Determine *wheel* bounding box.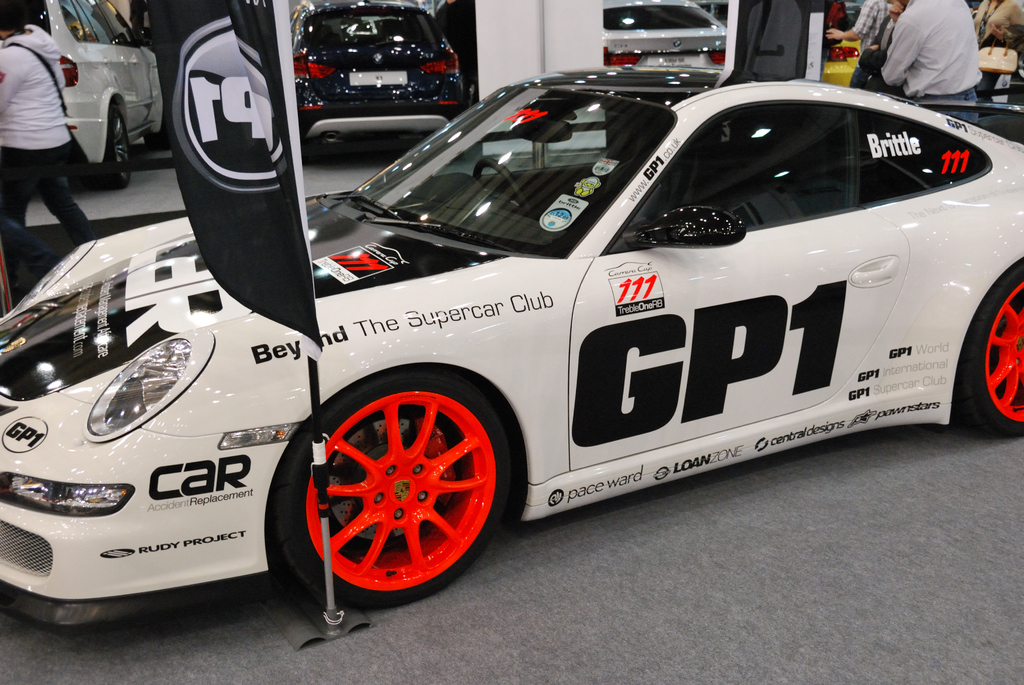
Determined: box=[285, 374, 500, 607].
